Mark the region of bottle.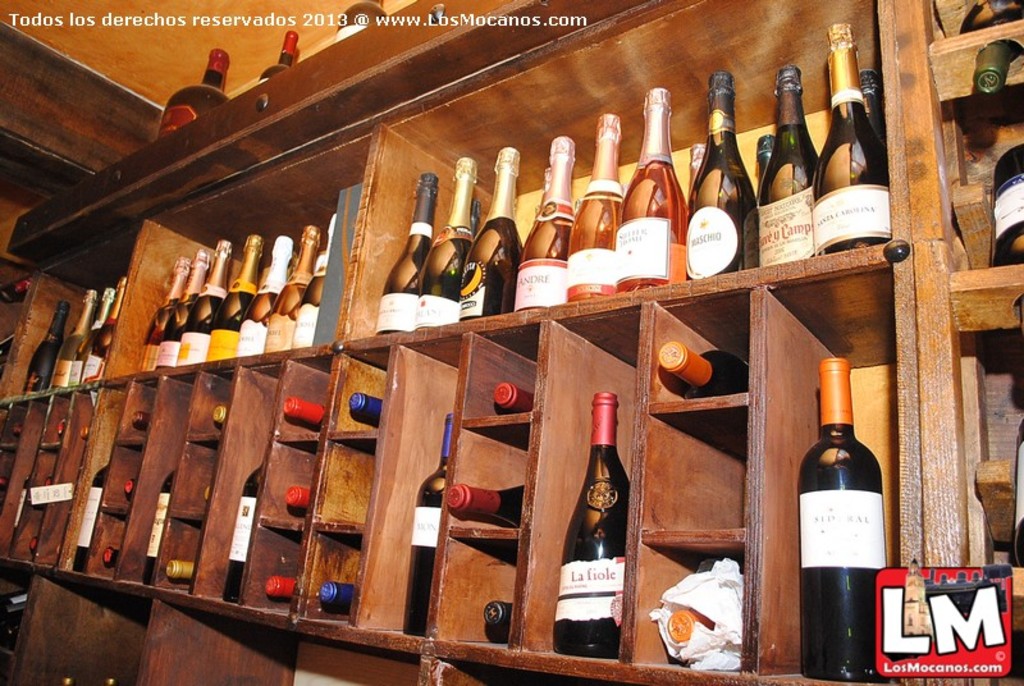
Region: crop(986, 146, 1023, 266).
